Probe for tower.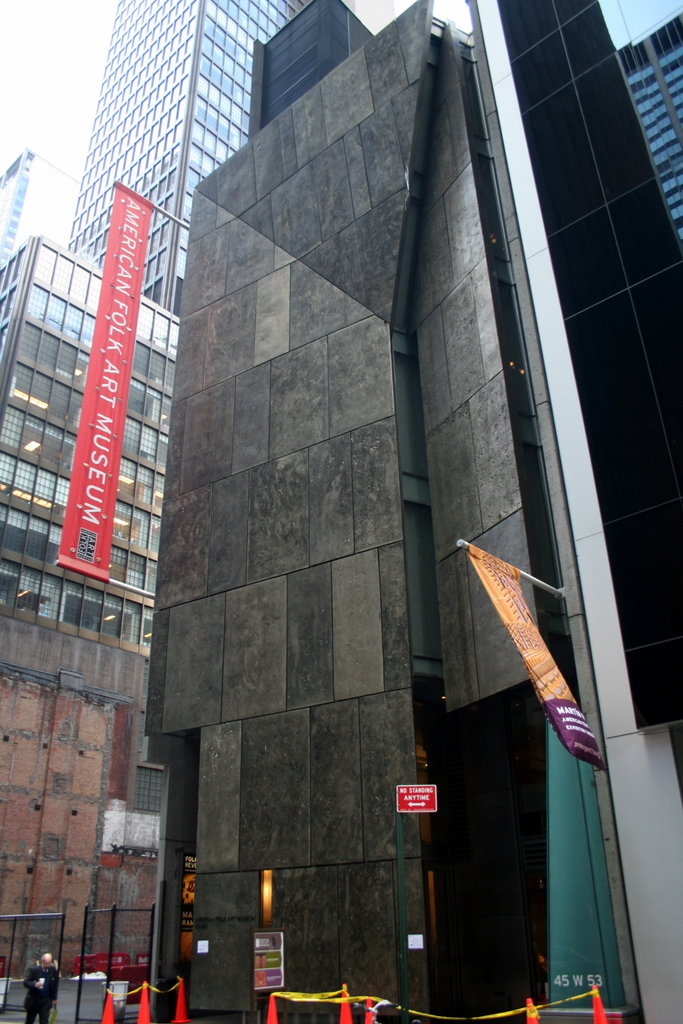
Probe result: <box>146,0,682,1023</box>.
